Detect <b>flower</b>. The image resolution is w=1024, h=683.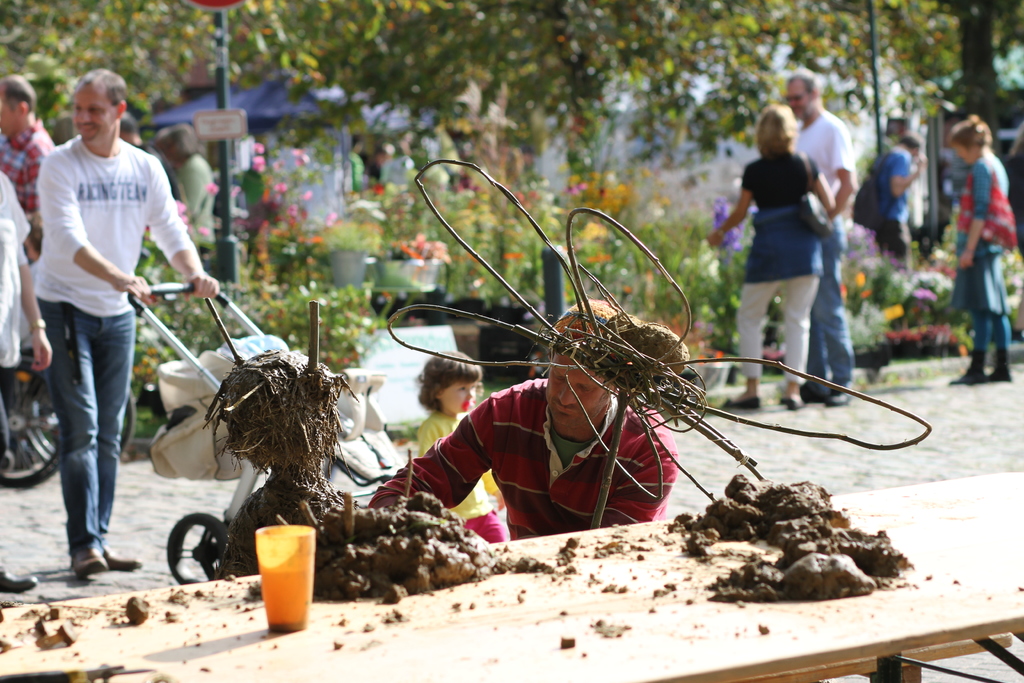
[696, 354, 706, 365].
